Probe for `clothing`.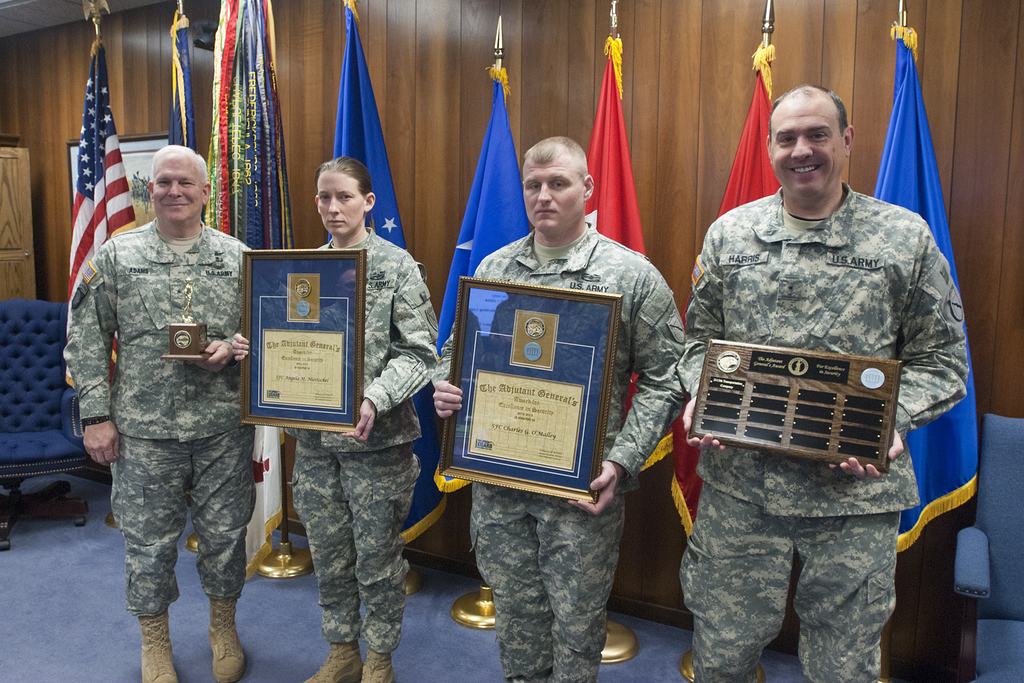
Probe result: [293, 227, 441, 657].
